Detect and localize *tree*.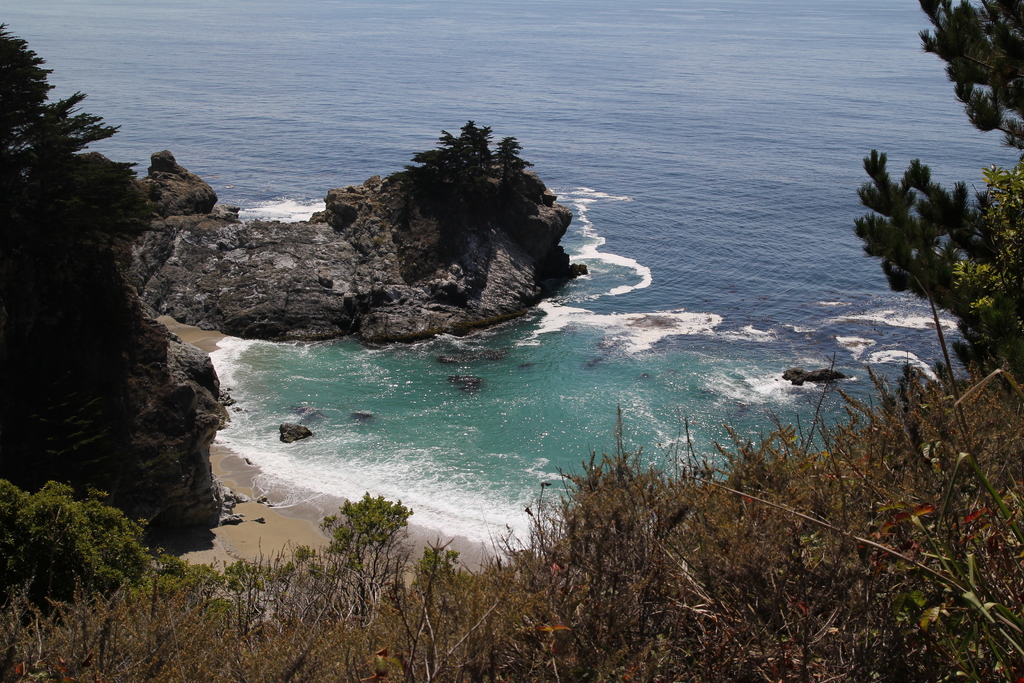
Localized at locate(952, 160, 1023, 366).
